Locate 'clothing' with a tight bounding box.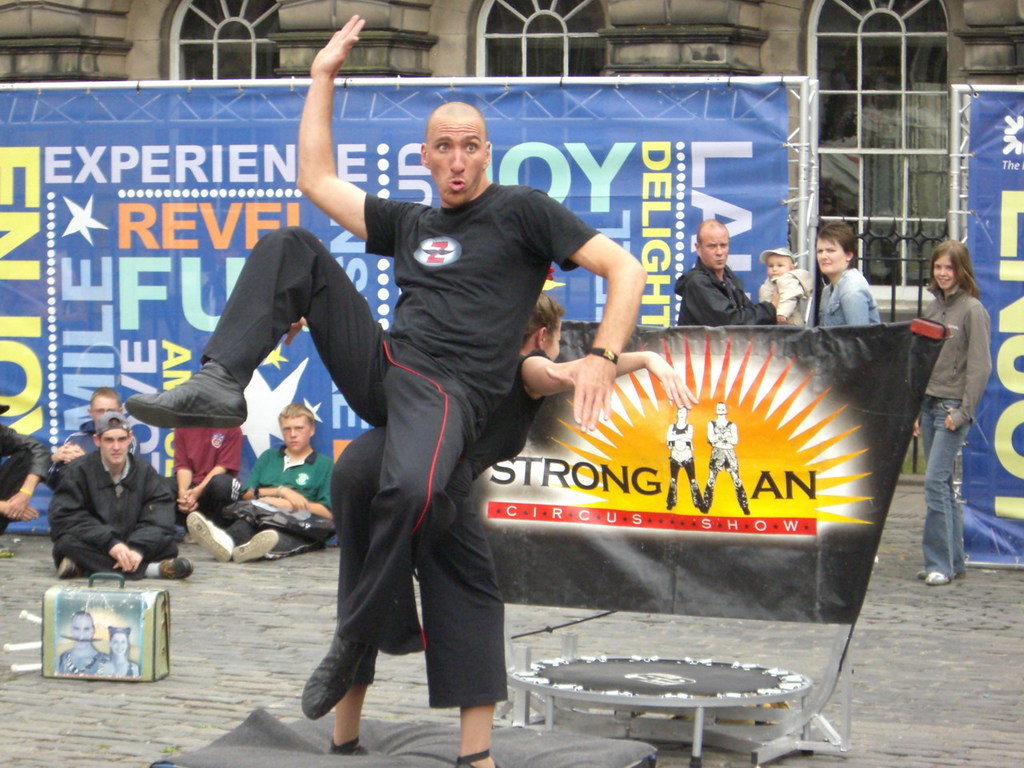
bbox=(38, 431, 94, 477).
